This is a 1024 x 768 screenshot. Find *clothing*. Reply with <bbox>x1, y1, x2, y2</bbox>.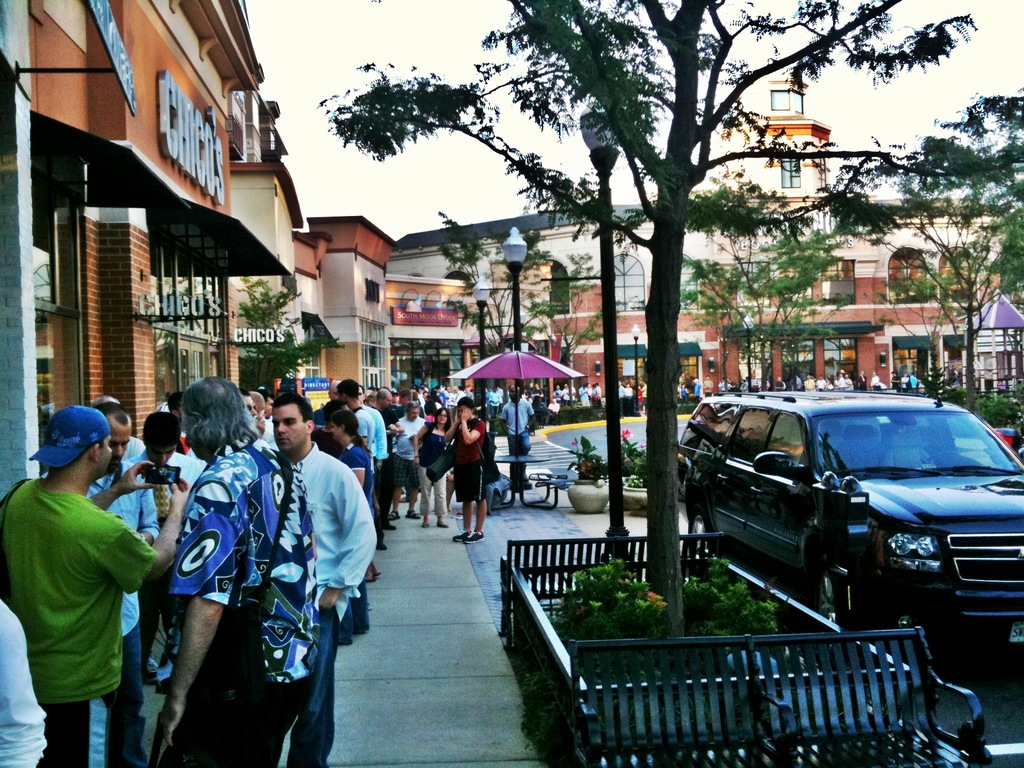
<bbox>890, 376, 898, 387</bbox>.
